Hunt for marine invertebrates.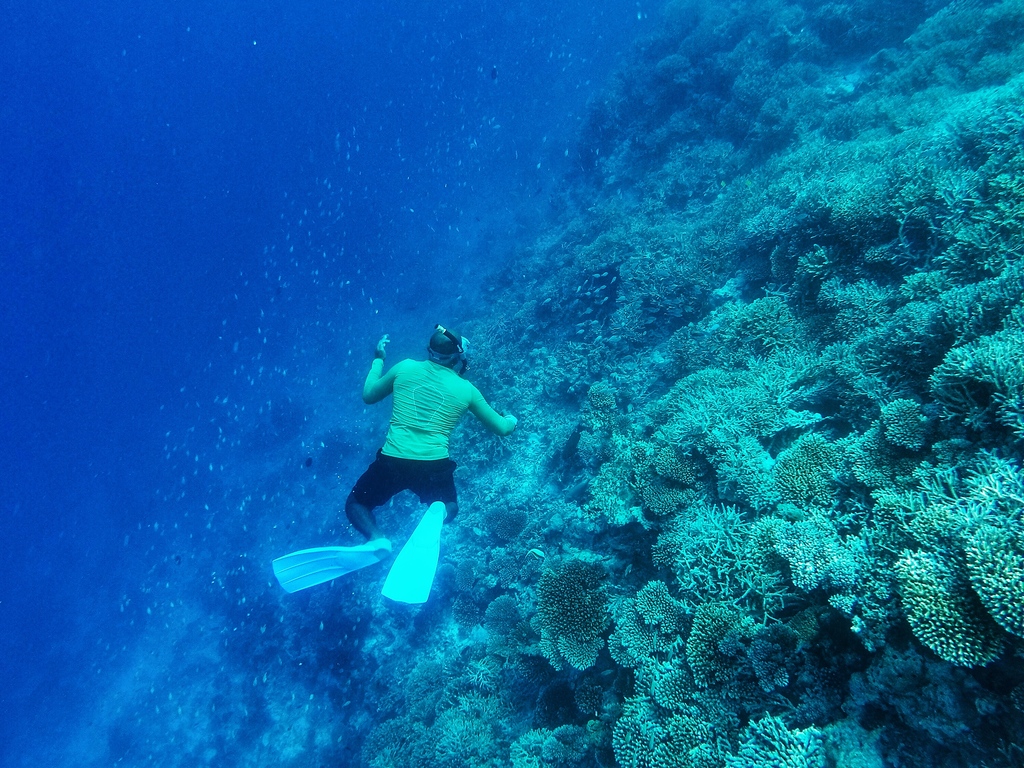
Hunted down at pyautogui.locateOnScreen(488, 63, 498, 90).
